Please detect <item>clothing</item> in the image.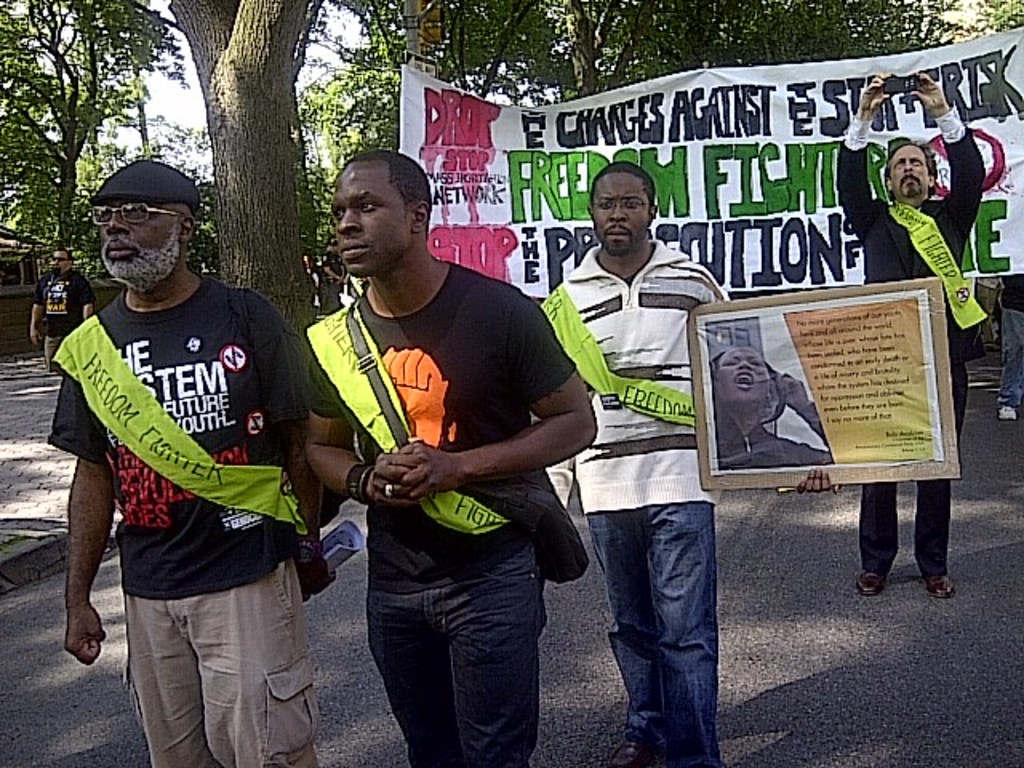
select_region(301, 266, 557, 766).
